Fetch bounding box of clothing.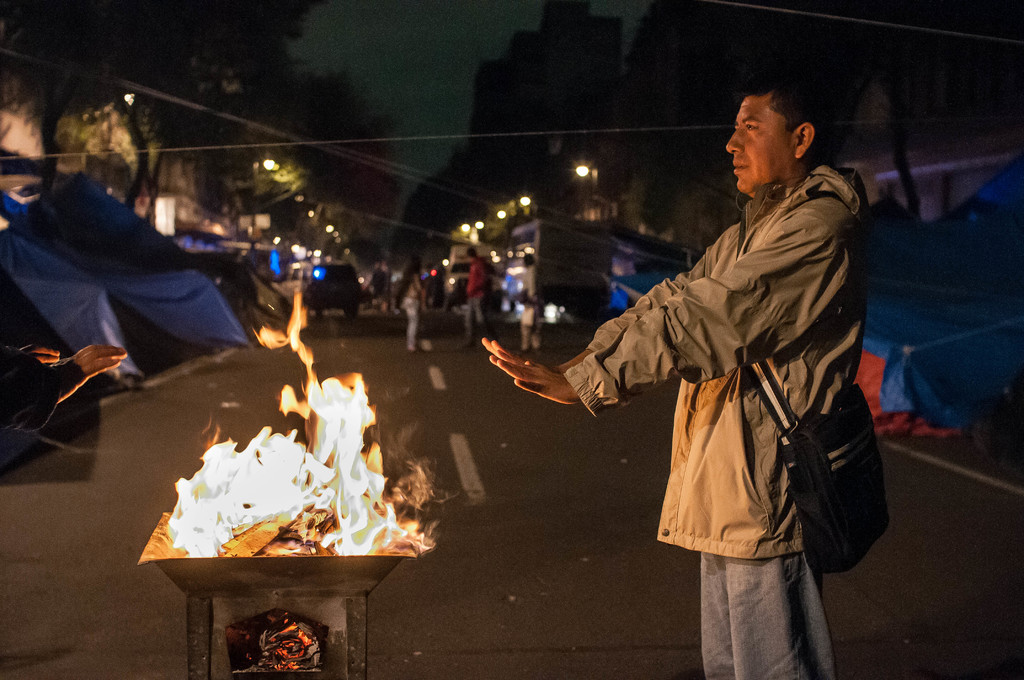
Bbox: <bbox>559, 153, 876, 679</bbox>.
